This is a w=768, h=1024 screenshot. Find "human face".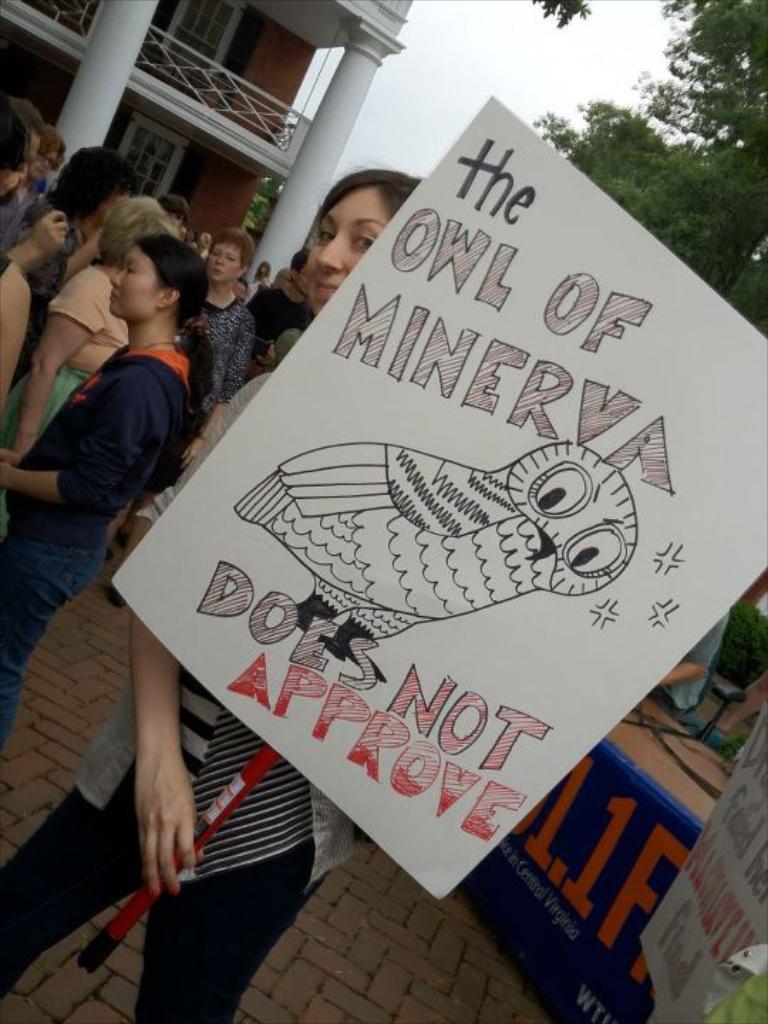
Bounding box: <bbox>208, 240, 240, 279</bbox>.
